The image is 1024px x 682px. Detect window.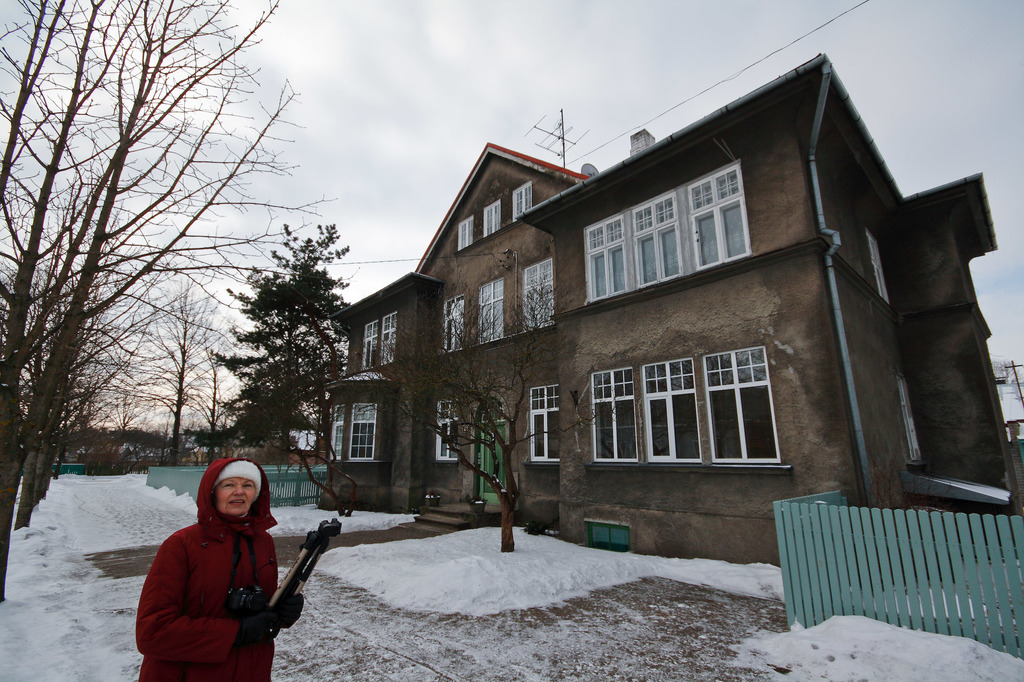
Detection: pyautogui.locateOnScreen(483, 194, 502, 238).
